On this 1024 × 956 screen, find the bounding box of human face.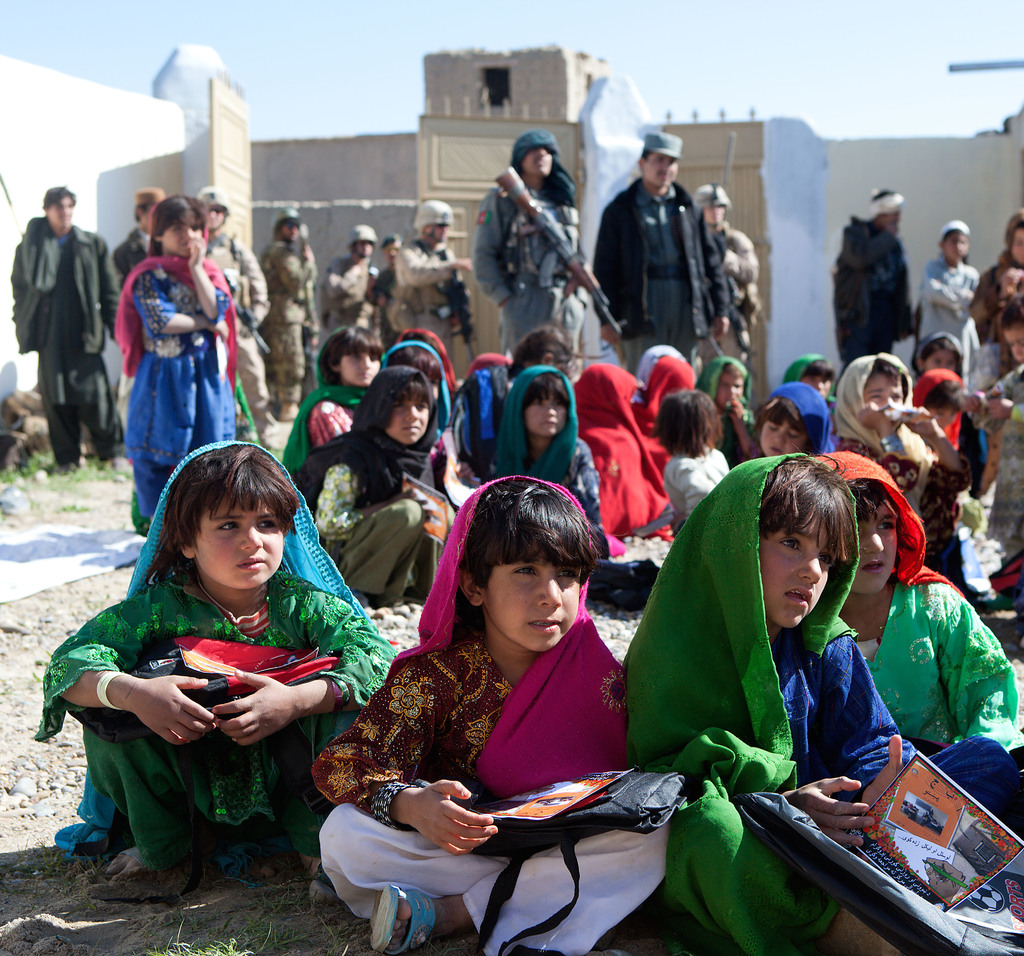
Bounding box: {"left": 764, "top": 499, "right": 844, "bottom": 624}.
